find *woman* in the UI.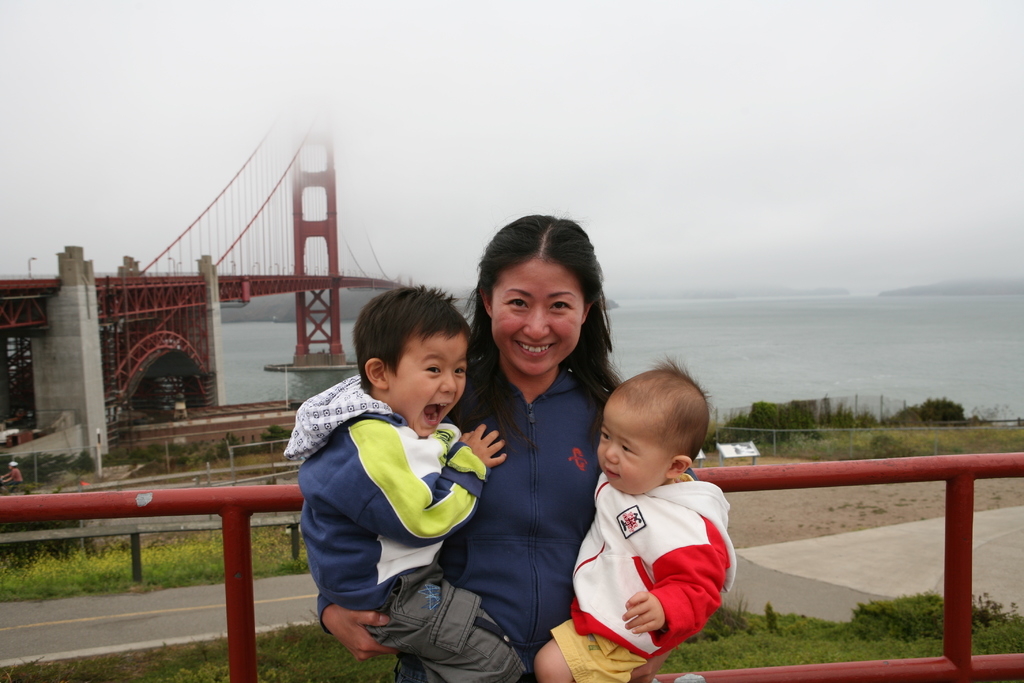
UI element at BBox(379, 251, 593, 660).
